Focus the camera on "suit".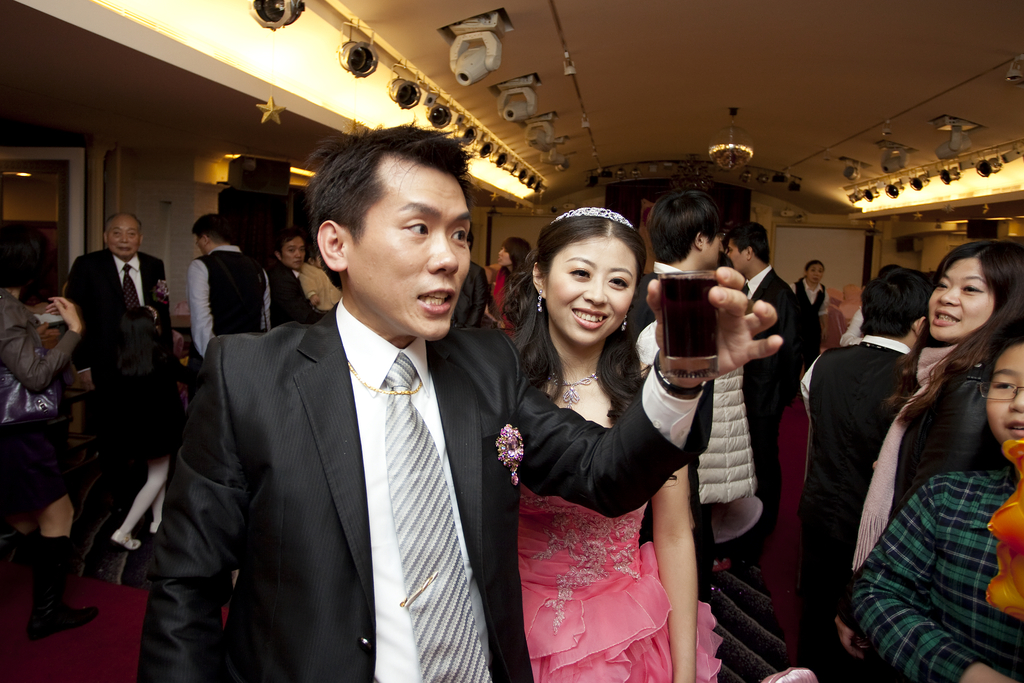
Focus region: (134,302,716,682).
